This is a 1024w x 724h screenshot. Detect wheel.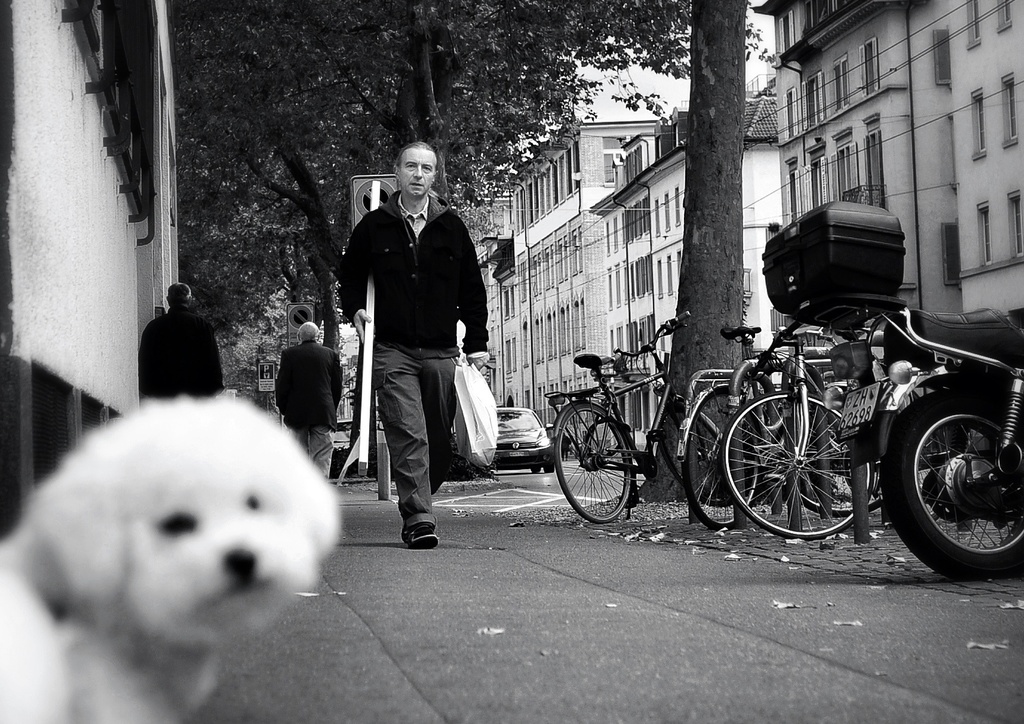
crop(677, 385, 756, 533).
